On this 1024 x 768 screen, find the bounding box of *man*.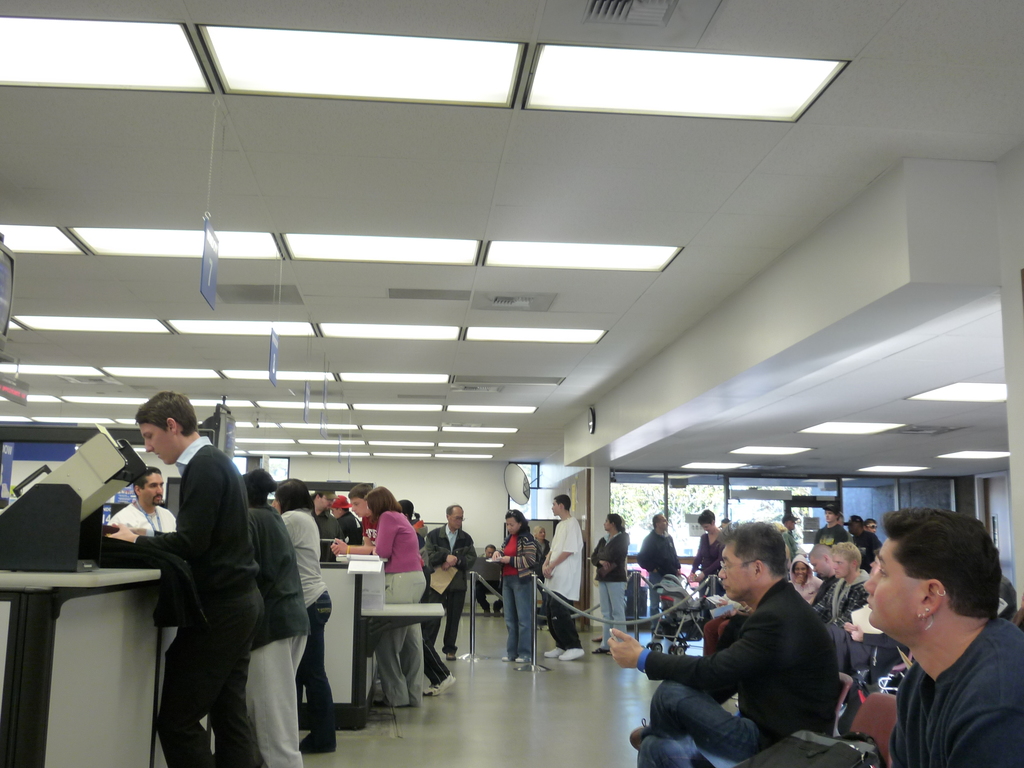
Bounding box: locate(607, 518, 846, 767).
